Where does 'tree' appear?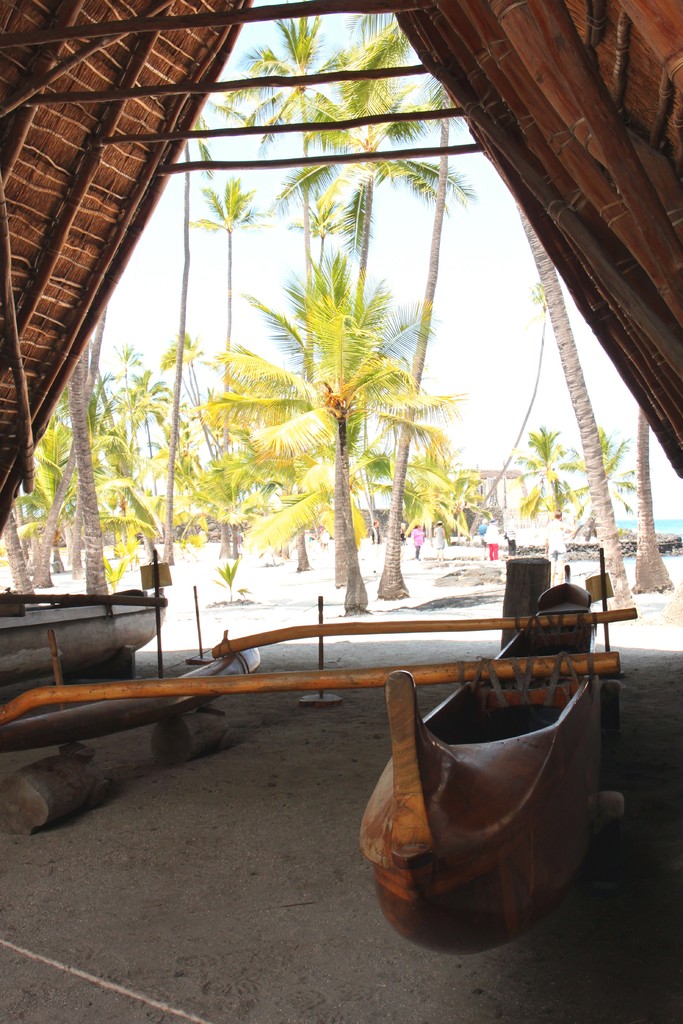
Appears at {"left": 27, "top": 409, "right": 62, "bottom": 582}.
